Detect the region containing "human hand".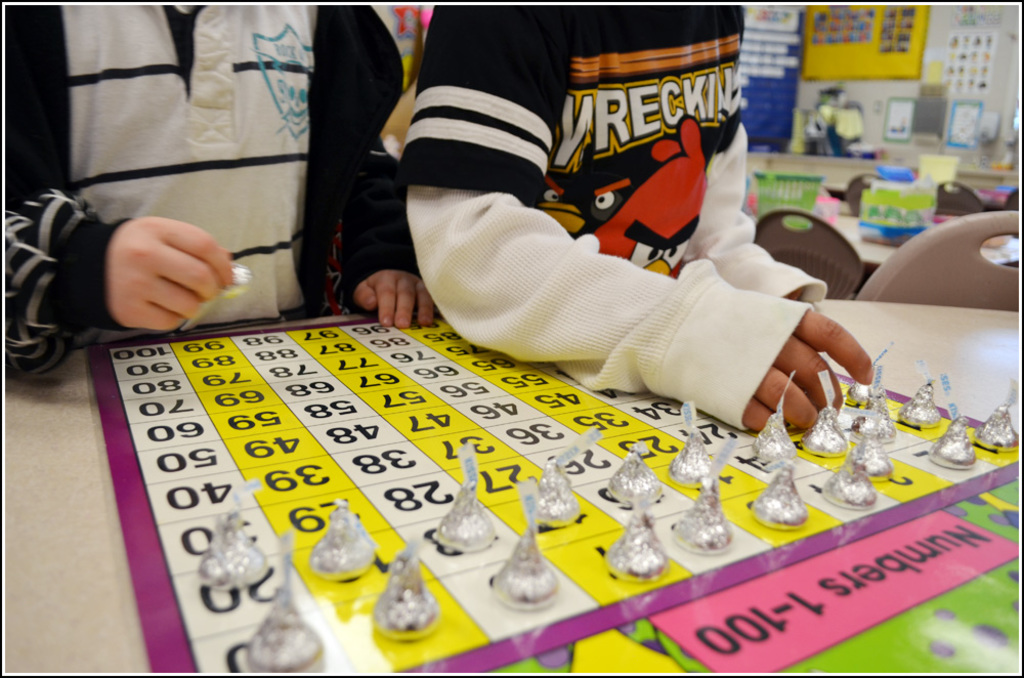
742/309/876/432.
